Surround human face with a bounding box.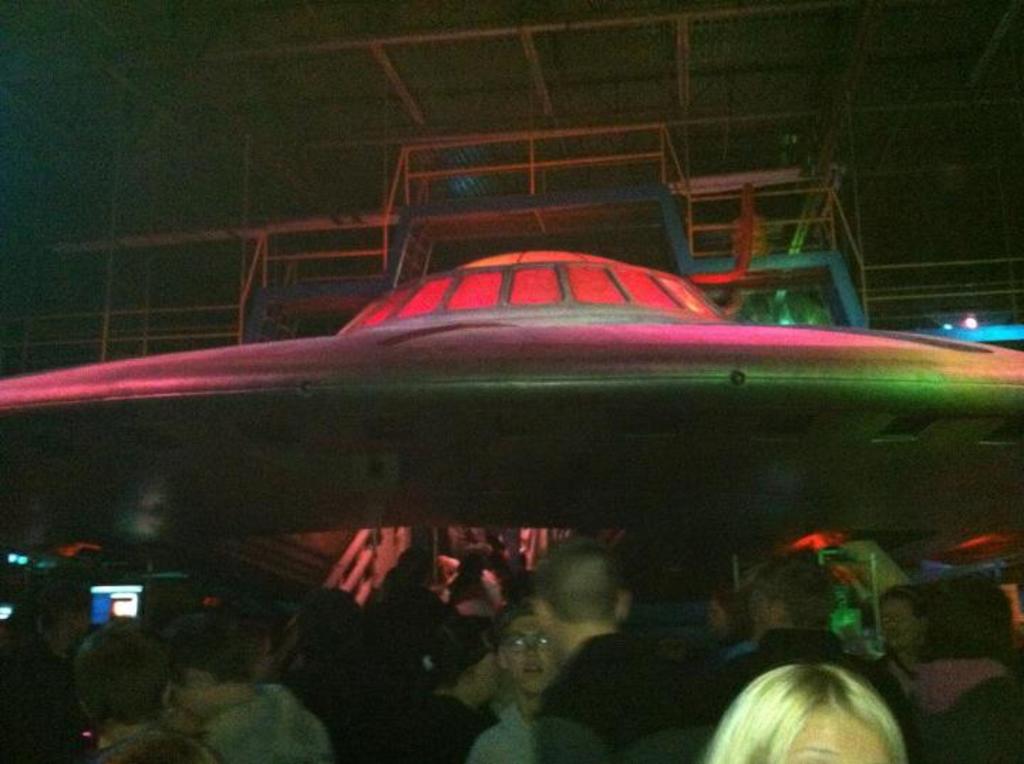
box=[754, 583, 774, 633].
